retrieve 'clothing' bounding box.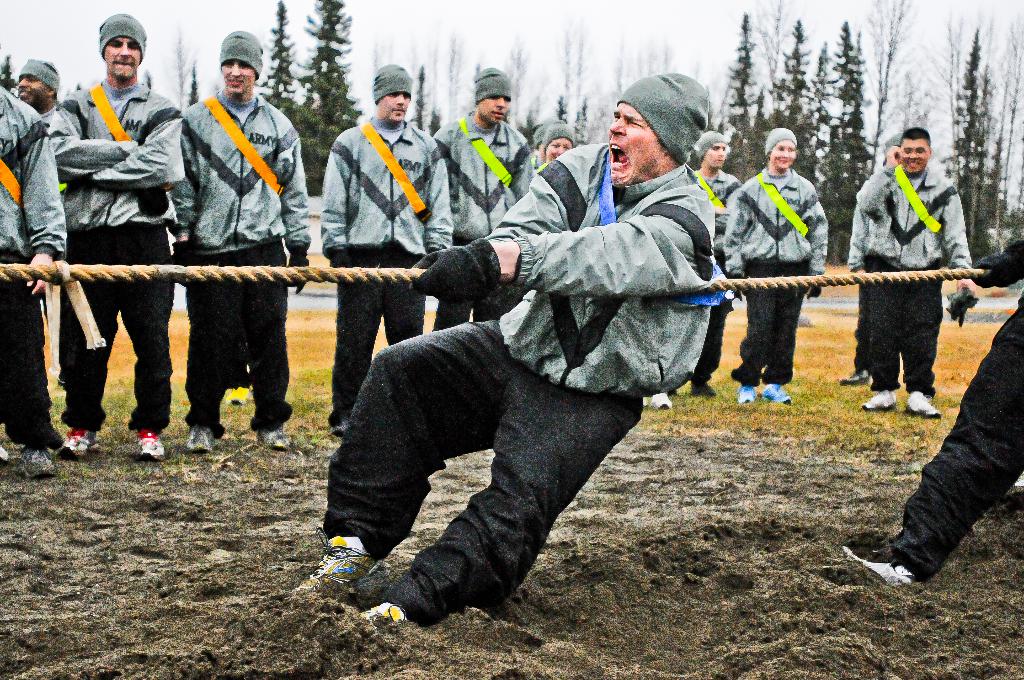
Bounding box: 454:106:543:232.
